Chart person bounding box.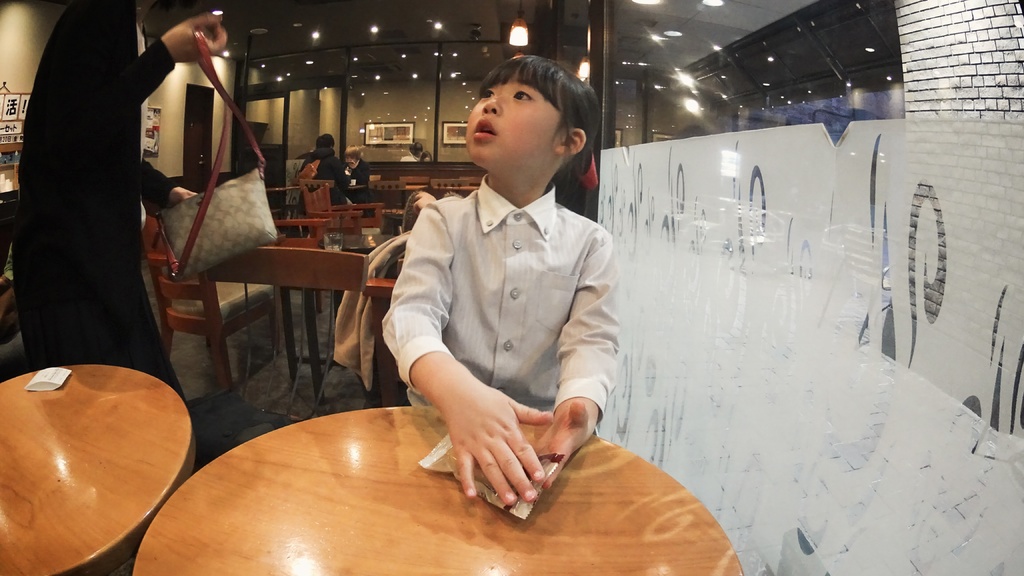
Charted: pyautogui.locateOnScreen(13, 0, 228, 520).
